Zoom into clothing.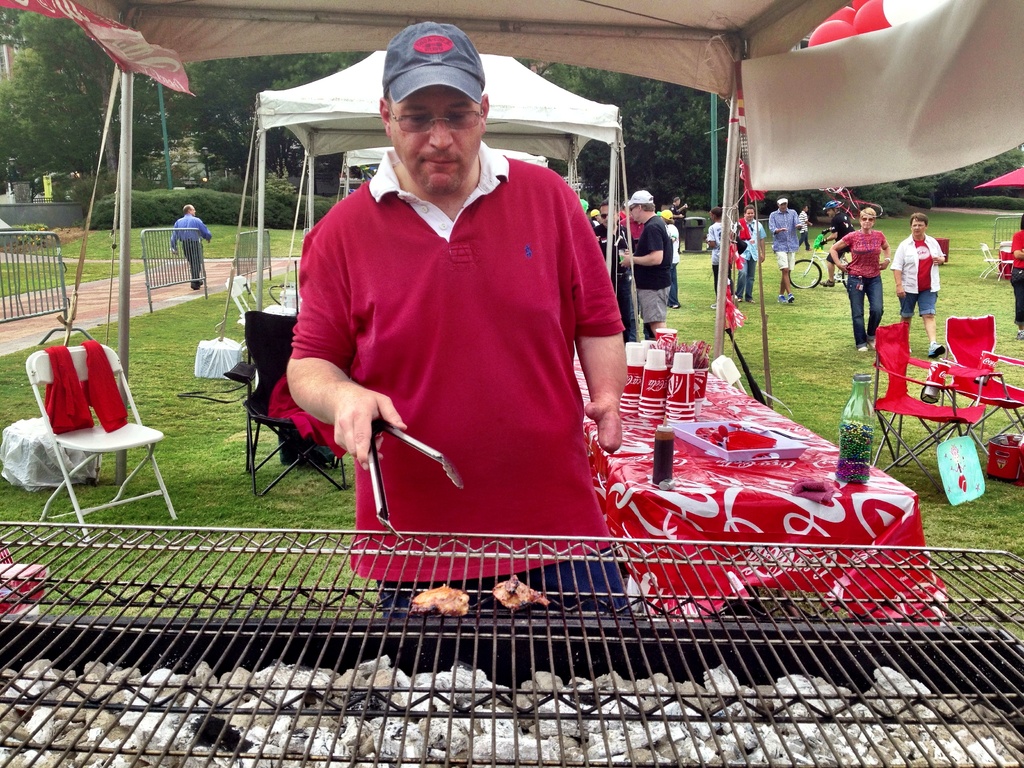
Zoom target: (172, 212, 216, 285).
